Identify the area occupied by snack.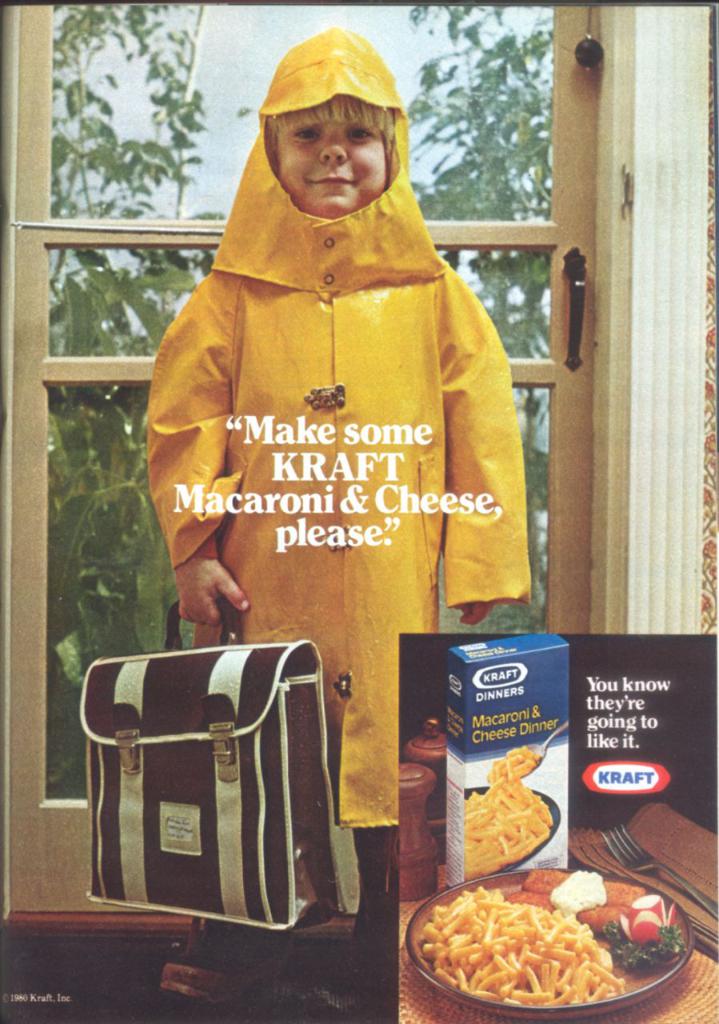
Area: l=466, t=782, r=565, b=882.
